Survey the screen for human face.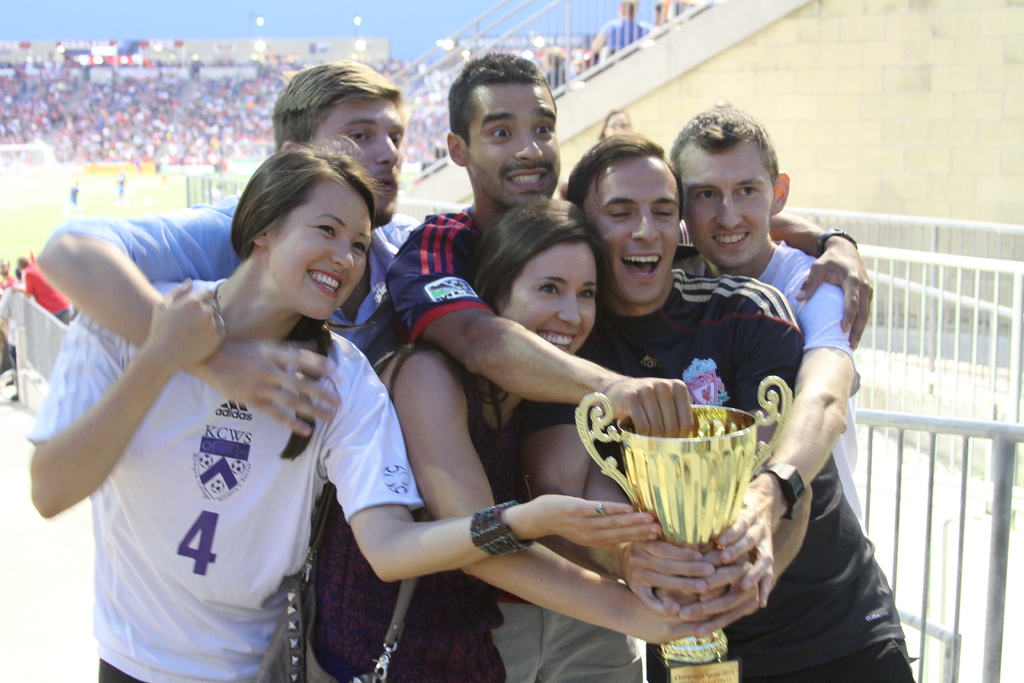
Survey found: locate(684, 148, 771, 267).
